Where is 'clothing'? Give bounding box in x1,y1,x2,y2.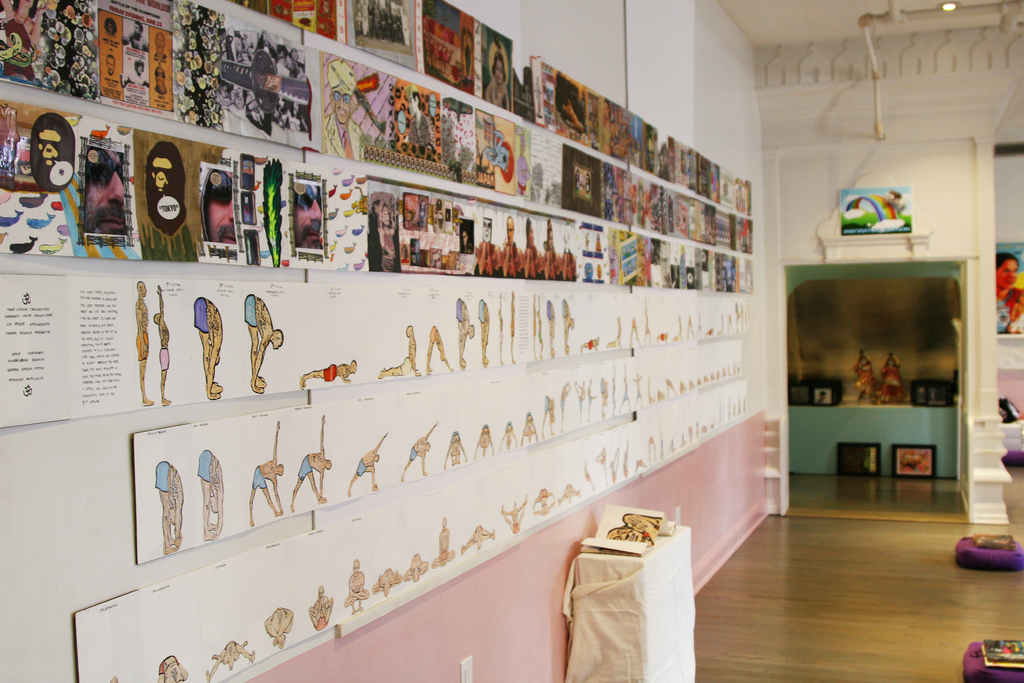
878,364,903,395.
